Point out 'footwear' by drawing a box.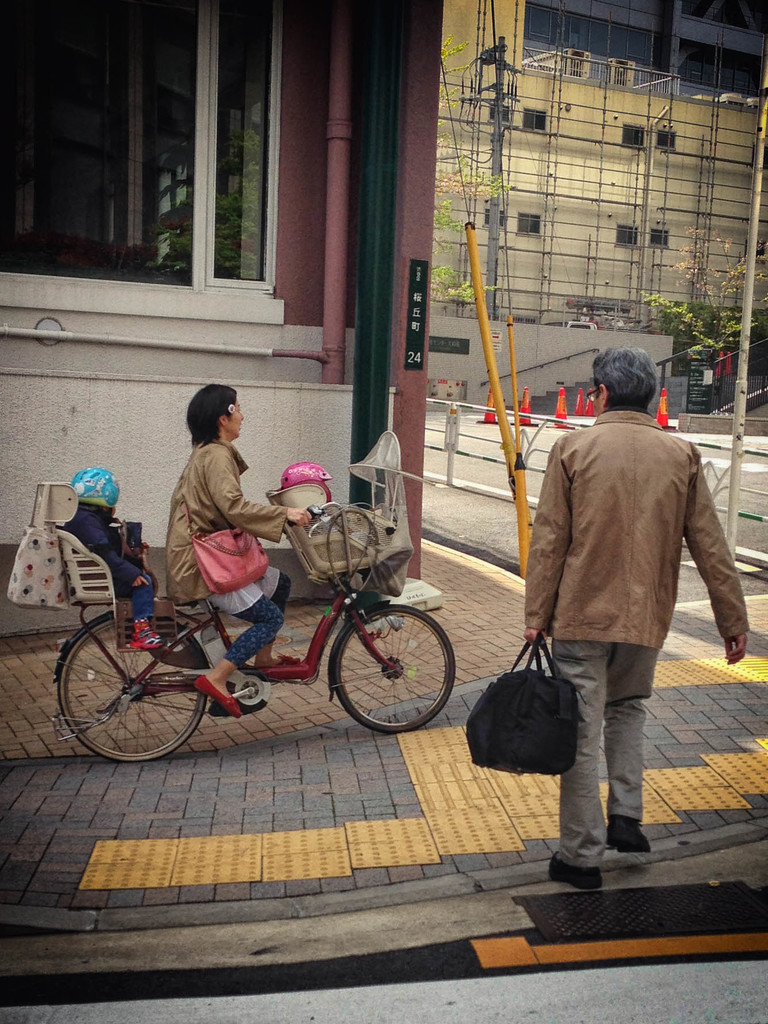
<region>548, 802, 647, 877</region>.
